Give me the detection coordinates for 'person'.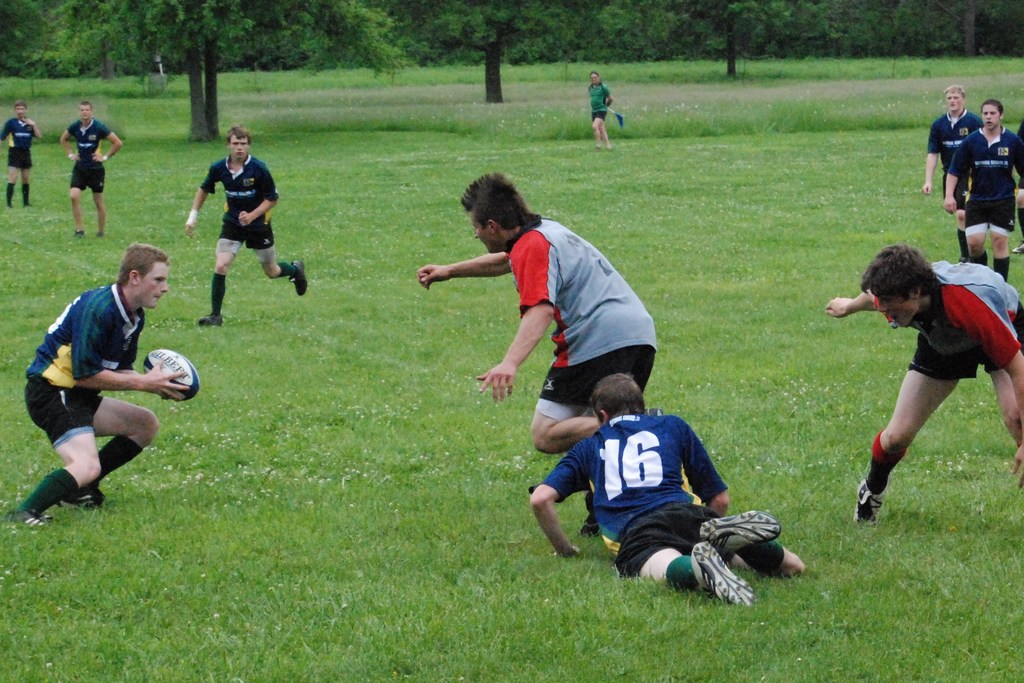
box=[413, 176, 657, 463].
